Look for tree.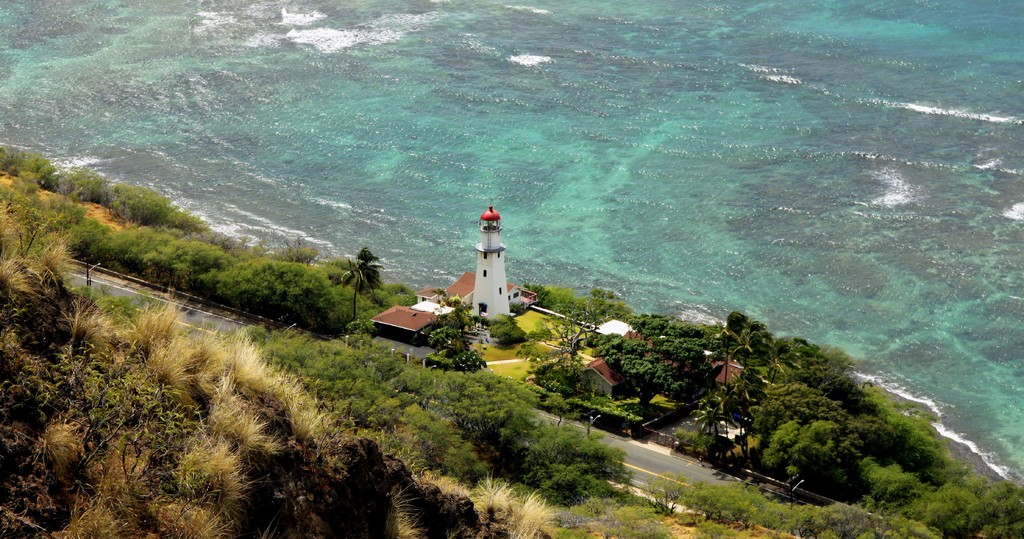
Found: {"x1": 13, "y1": 213, "x2": 52, "y2": 259}.
